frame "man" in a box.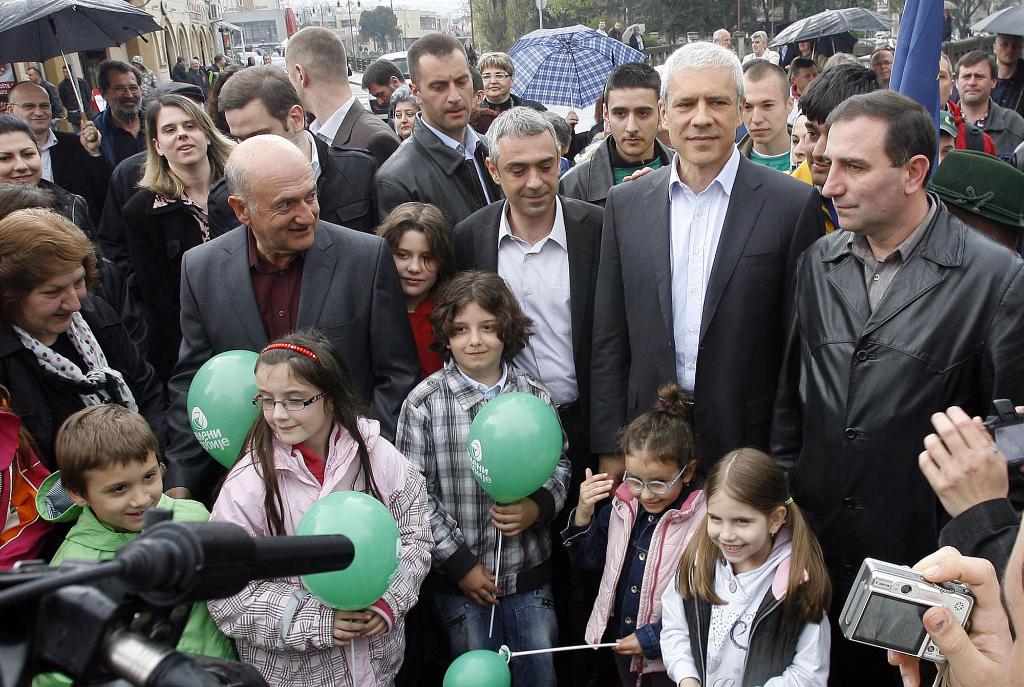
3 79 105 196.
